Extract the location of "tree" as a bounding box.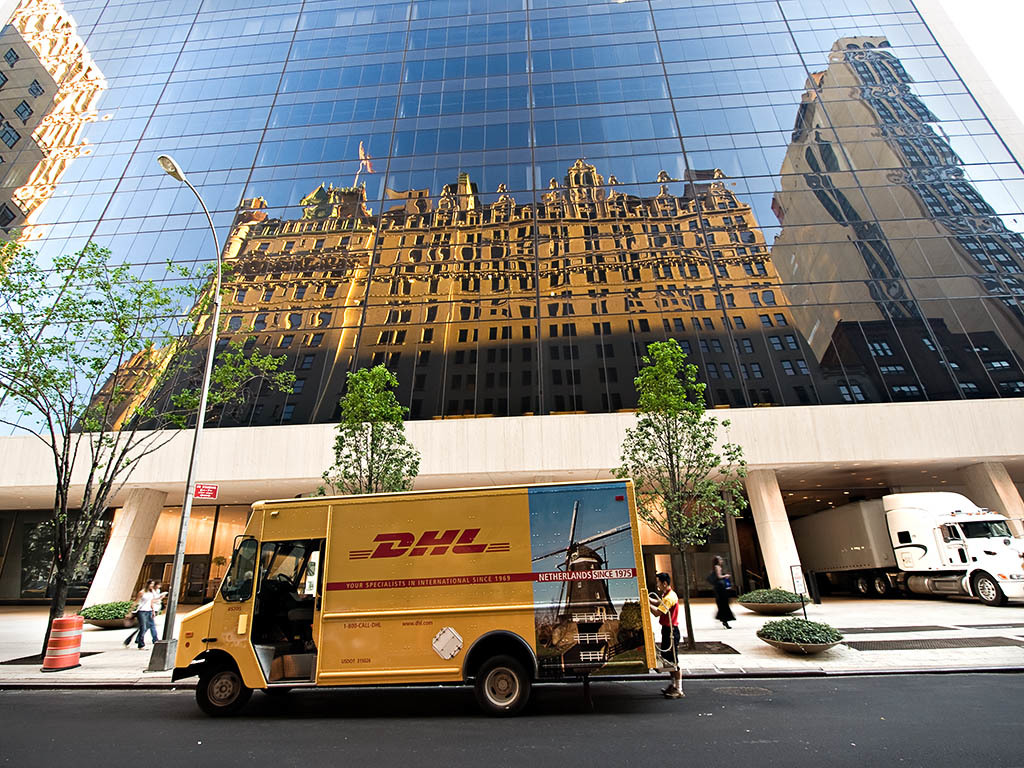
box=[606, 337, 749, 651].
